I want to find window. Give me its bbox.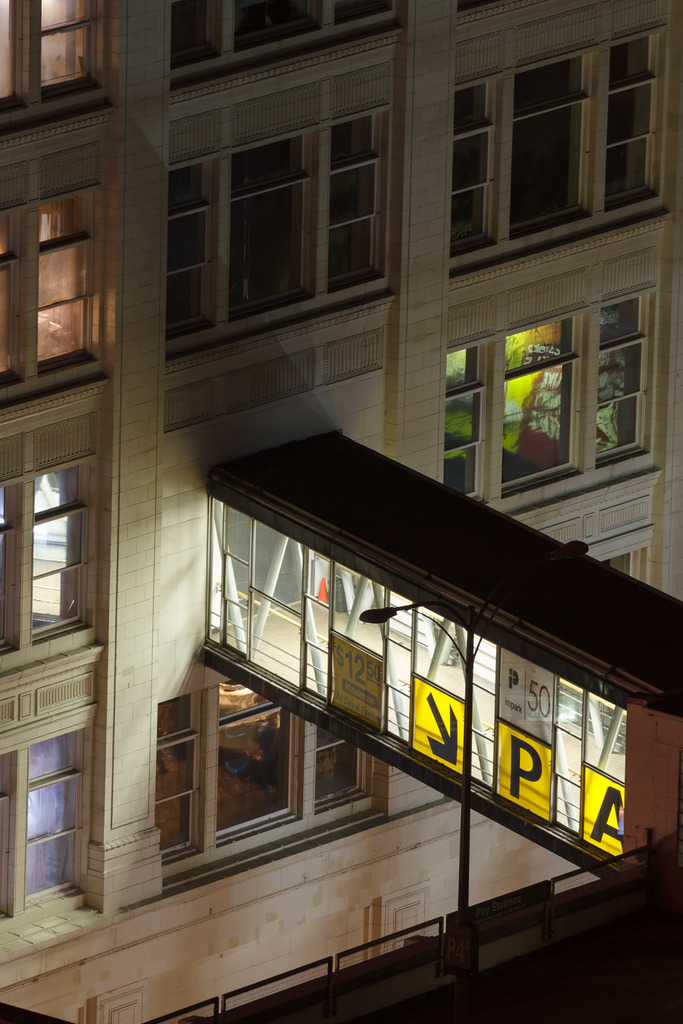
bbox=[164, 0, 399, 99].
